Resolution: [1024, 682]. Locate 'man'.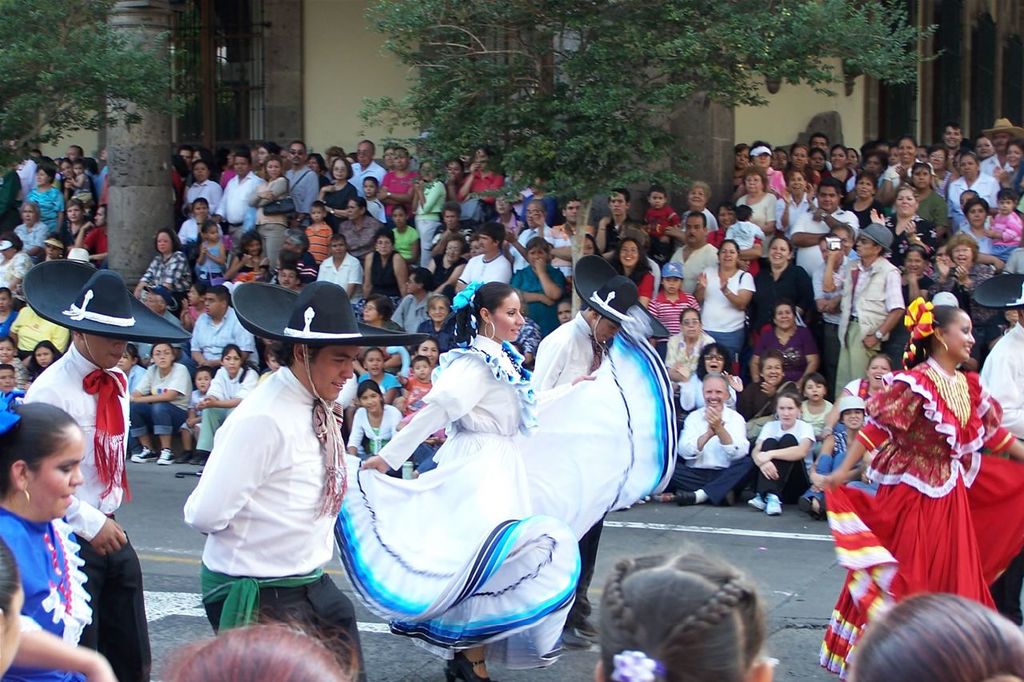
pyautogui.locateOnScreen(430, 203, 472, 251).
